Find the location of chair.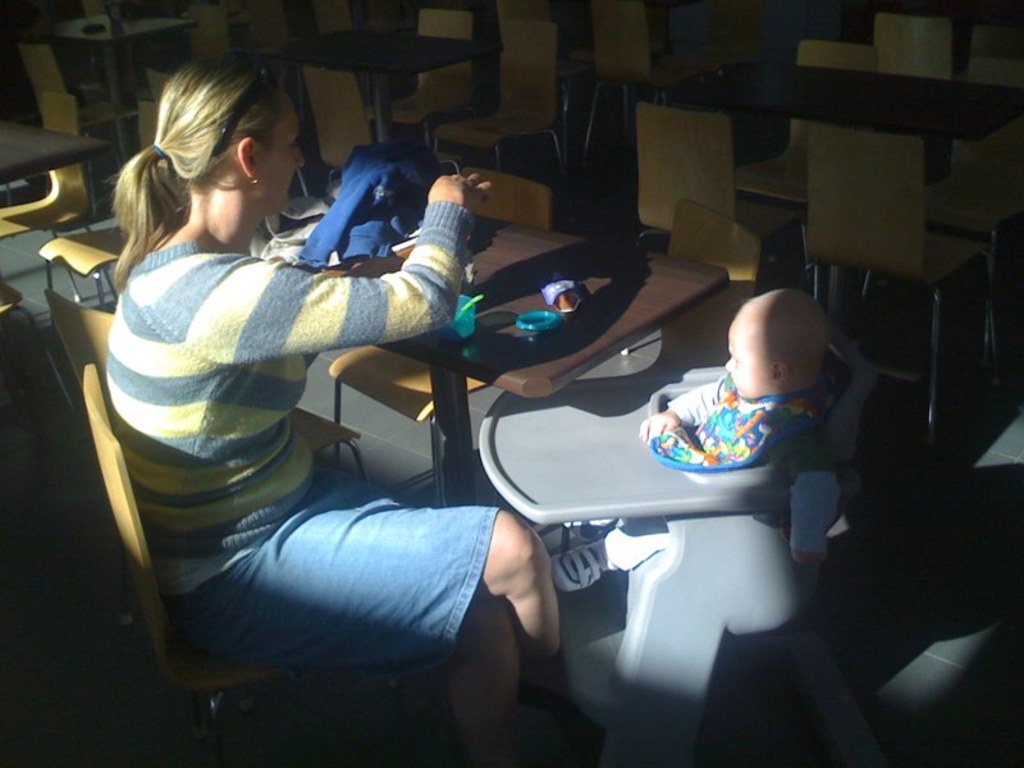
Location: bbox=[855, 127, 1023, 364].
